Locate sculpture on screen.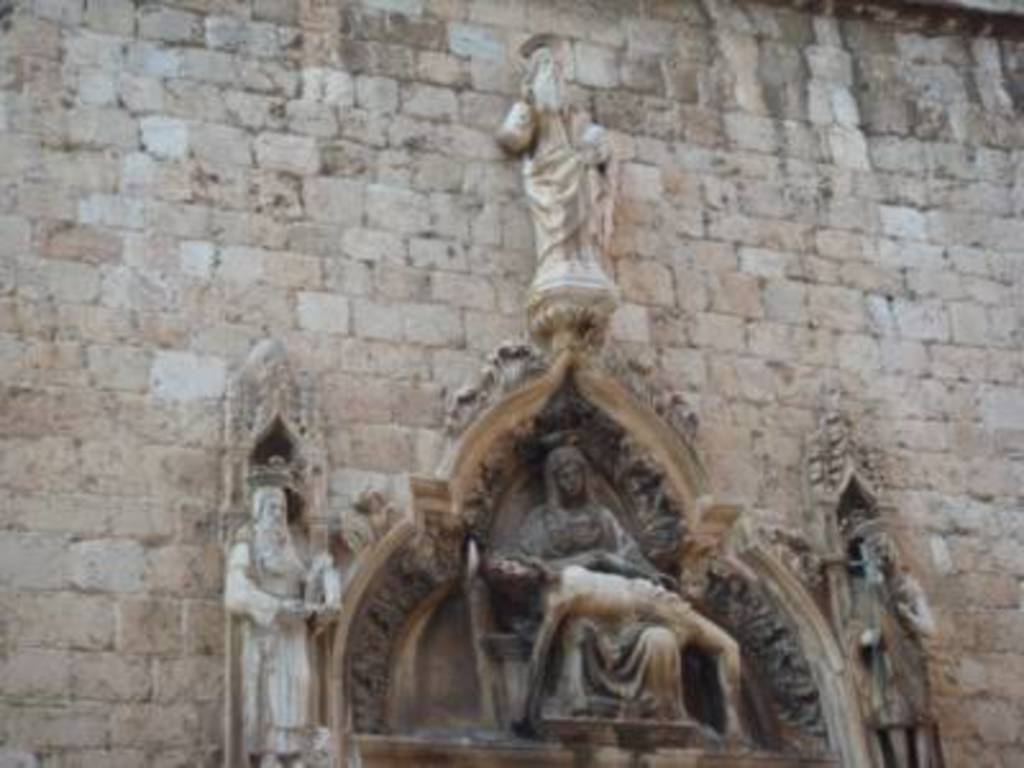
On screen at select_region(443, 67, 724, 735).
